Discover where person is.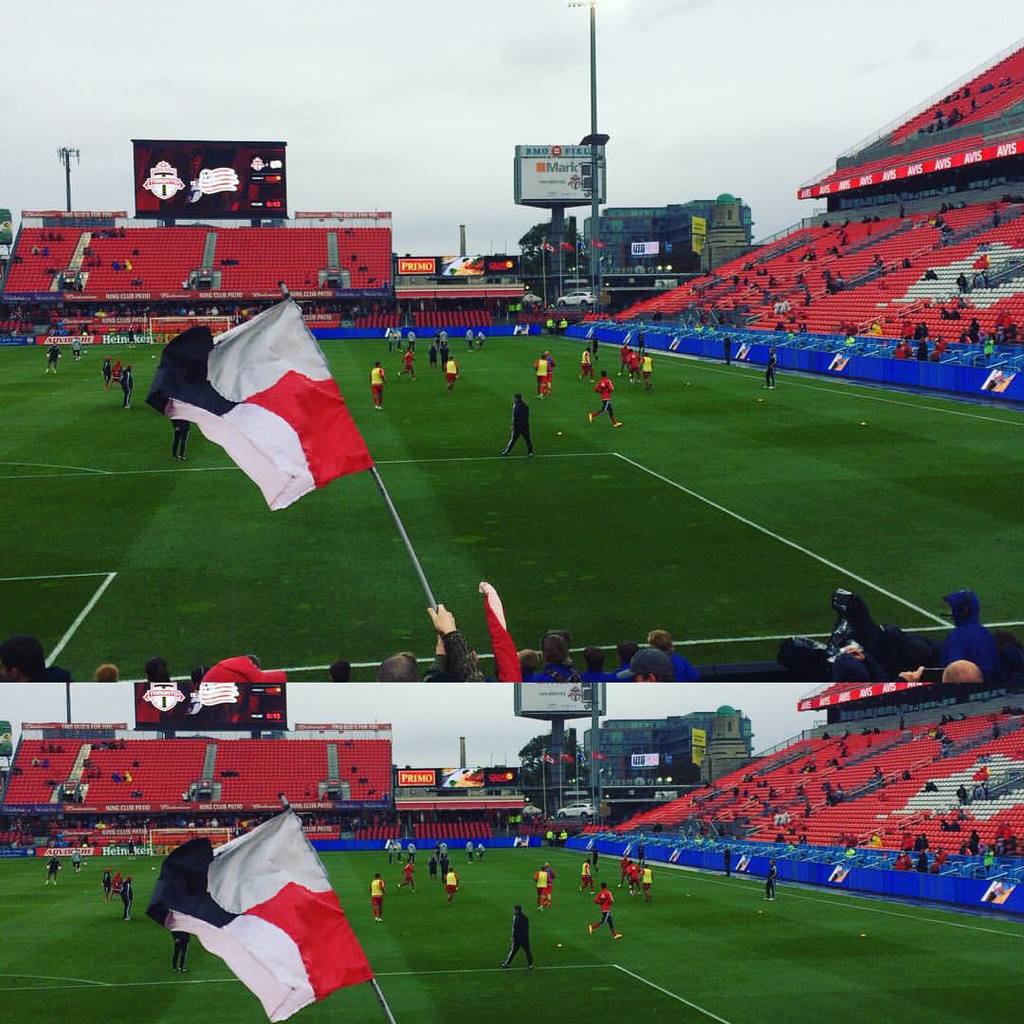
Discovered at <region>532, 348, 549, 393</region>.
